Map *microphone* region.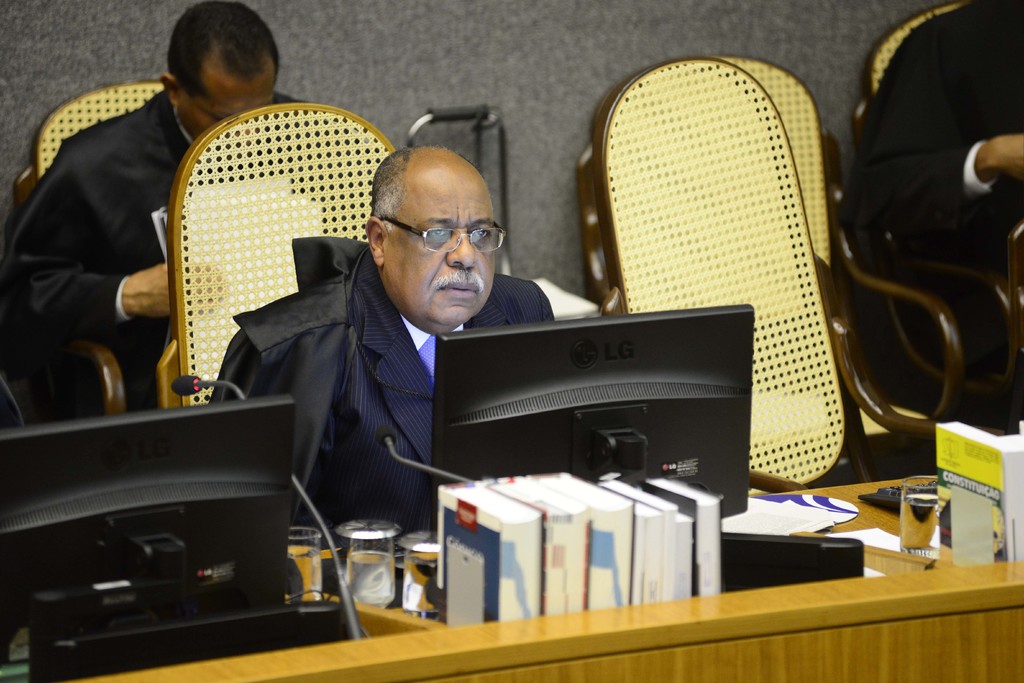
Mapped to BBox(376, 425, 397, 443).
